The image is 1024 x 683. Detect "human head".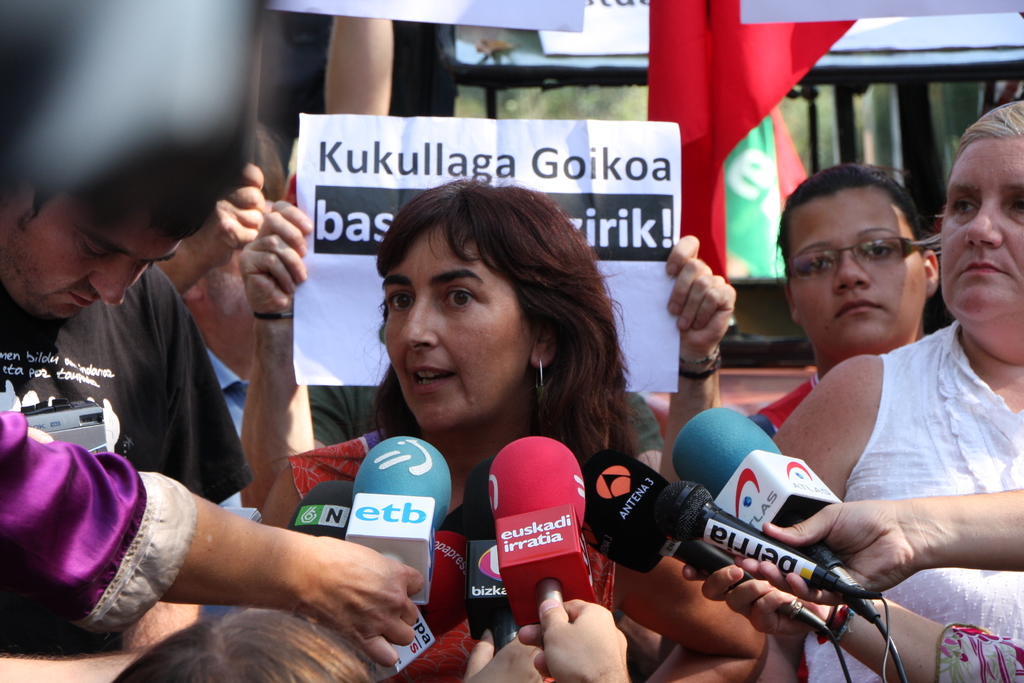
Detection: <bbox>181, 250, 256, 360</bbox>.
